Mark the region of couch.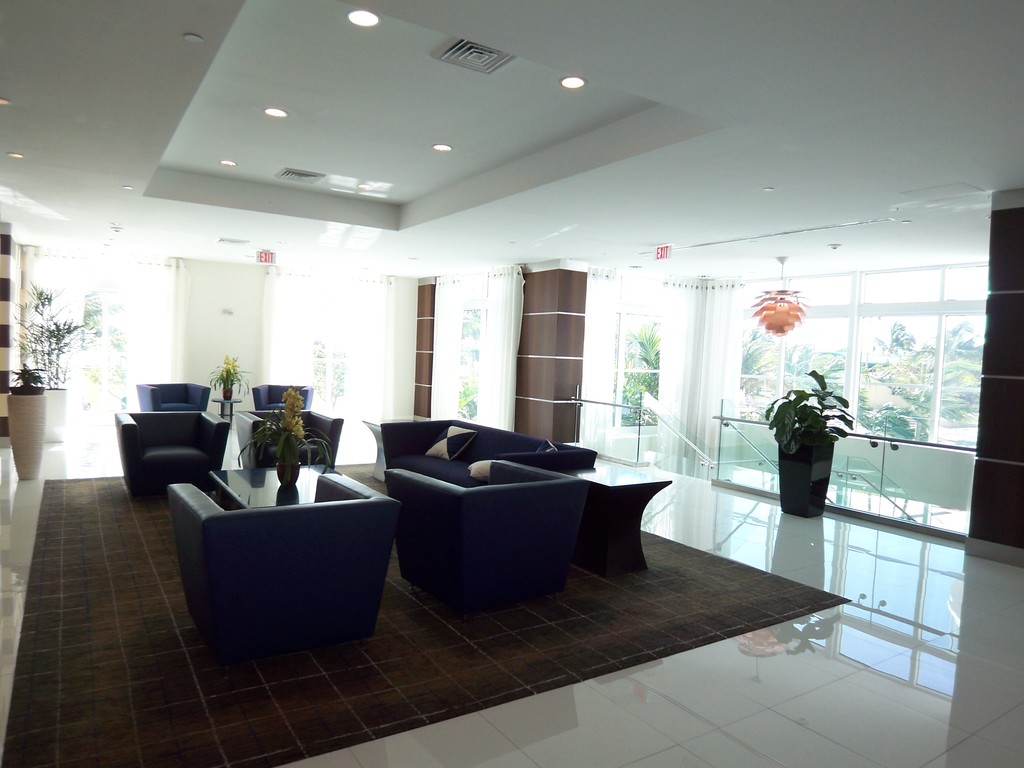
Region: {"x1": 366, "y1": 417, "x2": 596, "y2": 487}.
